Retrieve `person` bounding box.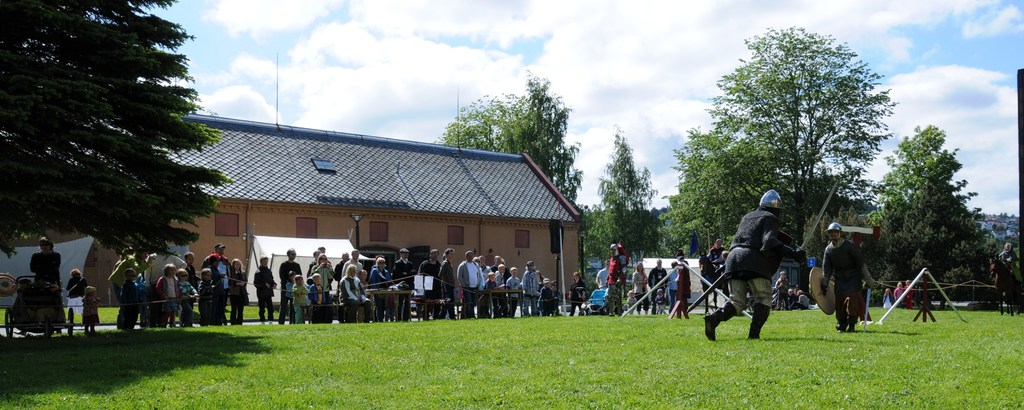
Bounding box: x1=568 y1=271 x2=589 y2=314.
